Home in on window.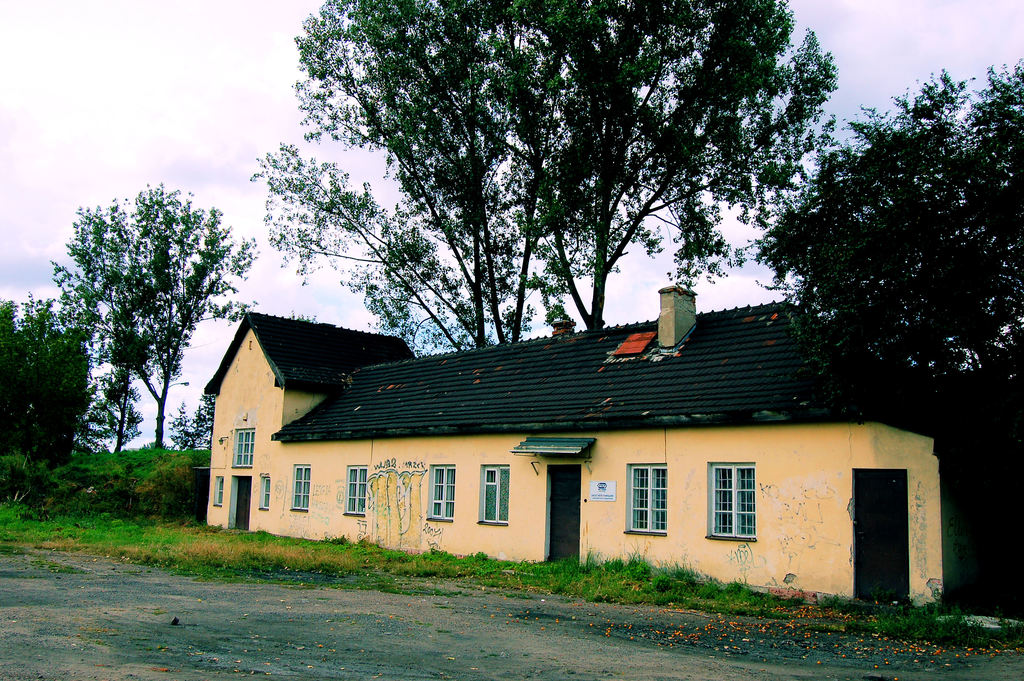
Homed in at rect(719, 461, 771, 559).
